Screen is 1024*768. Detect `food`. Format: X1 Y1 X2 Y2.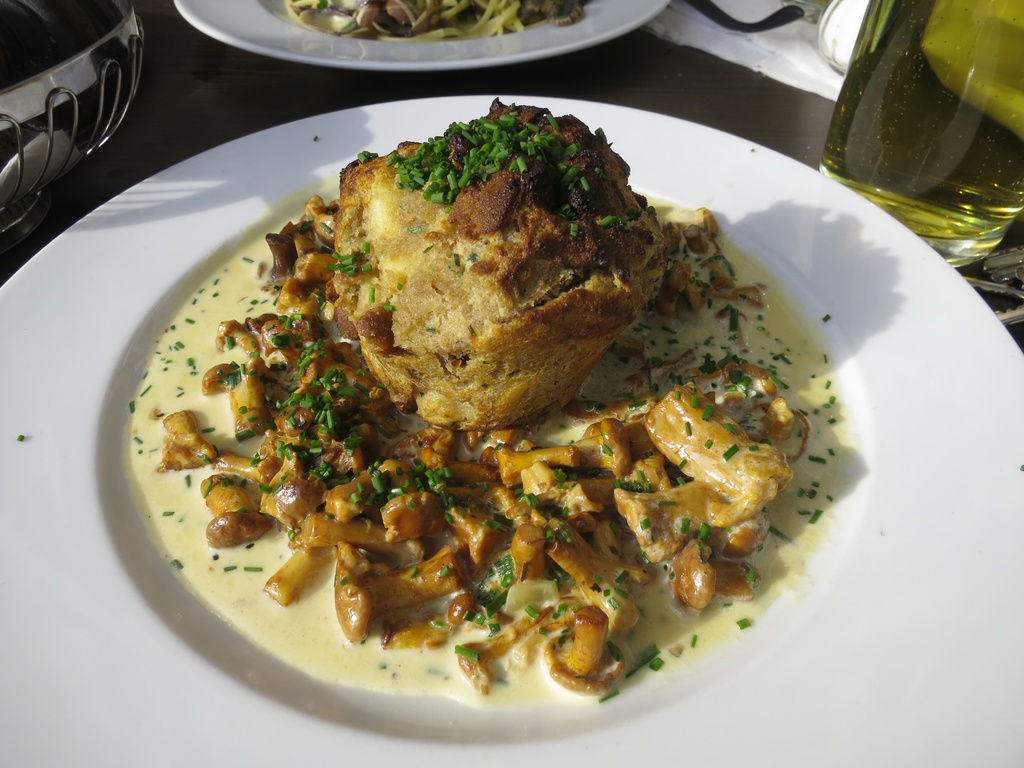
158 133 819 701.
